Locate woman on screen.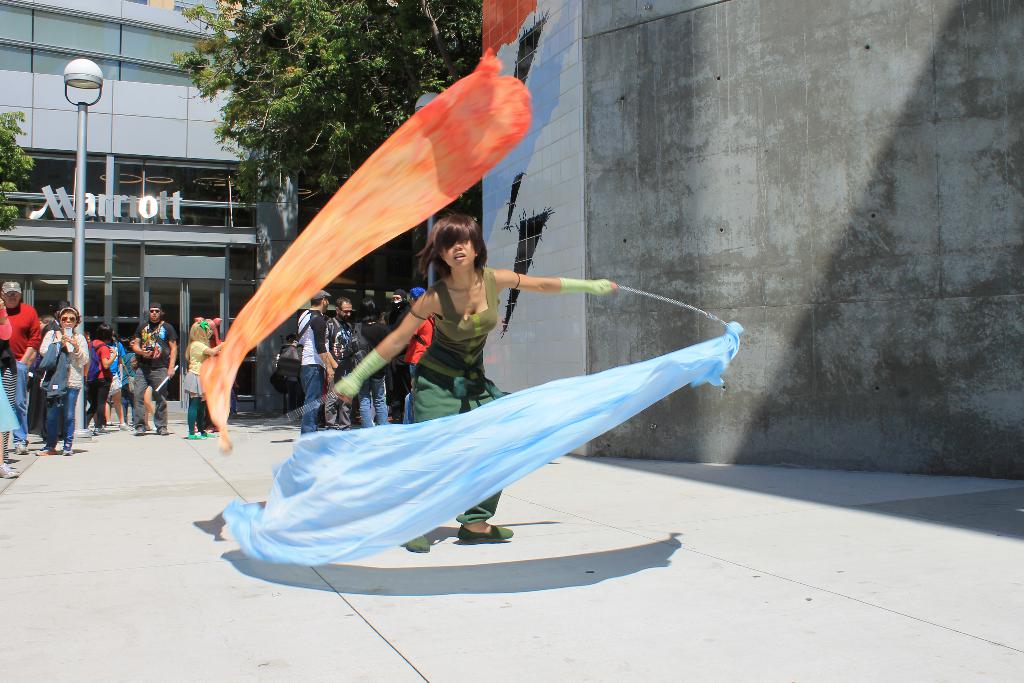
On screen at bbox=(184, 320, 225, 437).
